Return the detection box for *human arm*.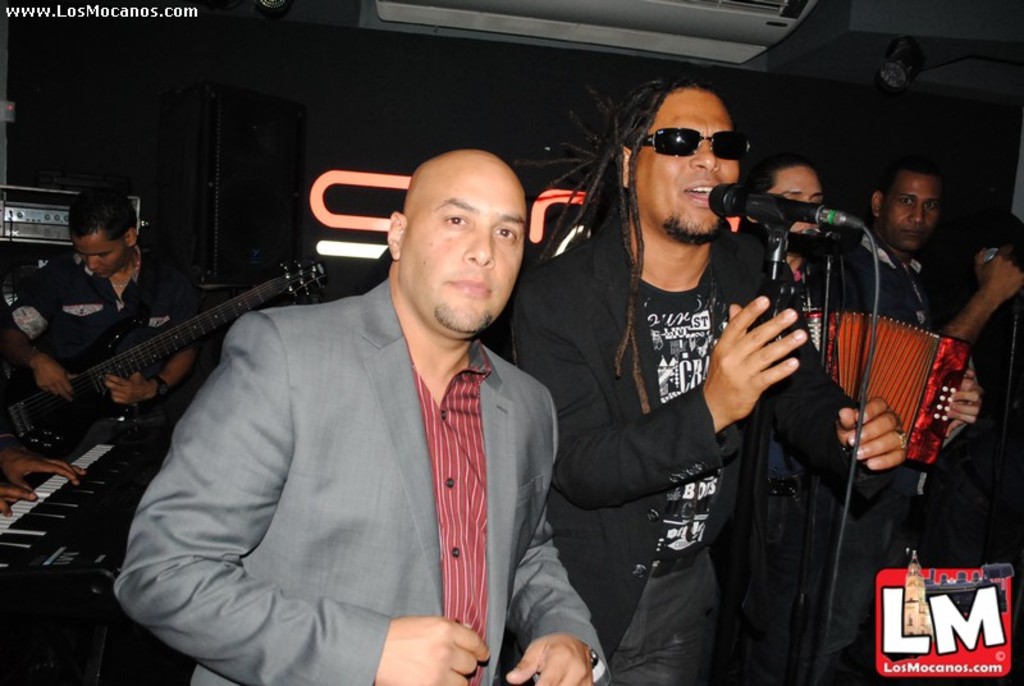
(934, 239, 1023, 353).
